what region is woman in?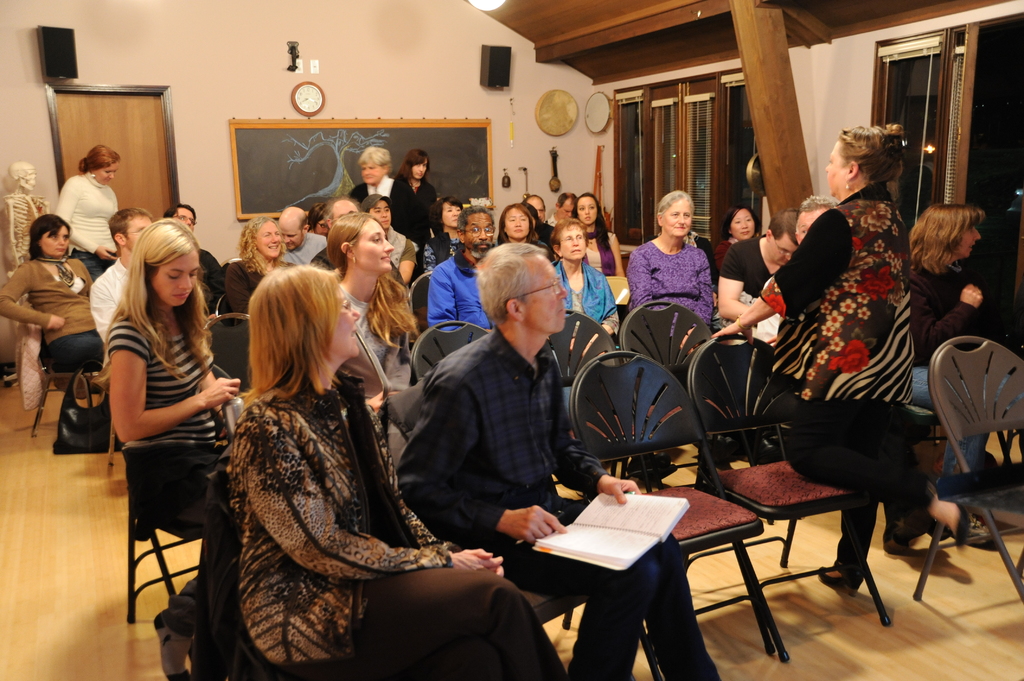
l=222, t=212, r=297, b=324.
